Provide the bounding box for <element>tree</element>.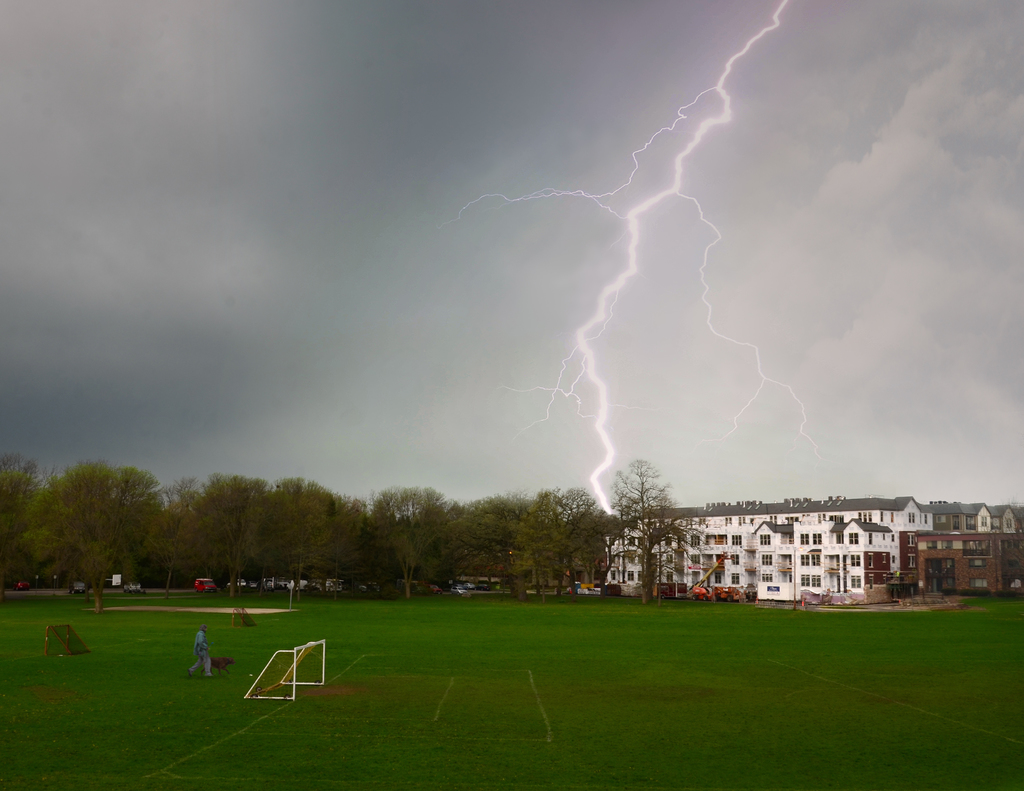
(left=646, top=518, right=702, bottom=602).
